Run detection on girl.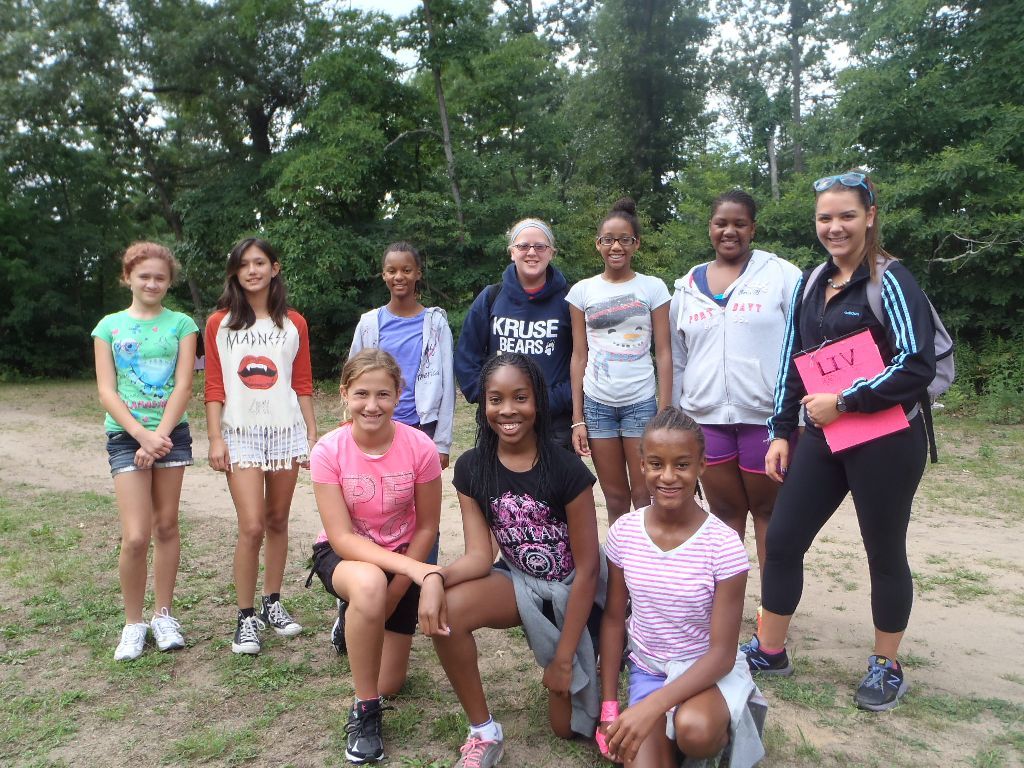
Result: (x1=199, y1=233, x2=319, y2=653).
